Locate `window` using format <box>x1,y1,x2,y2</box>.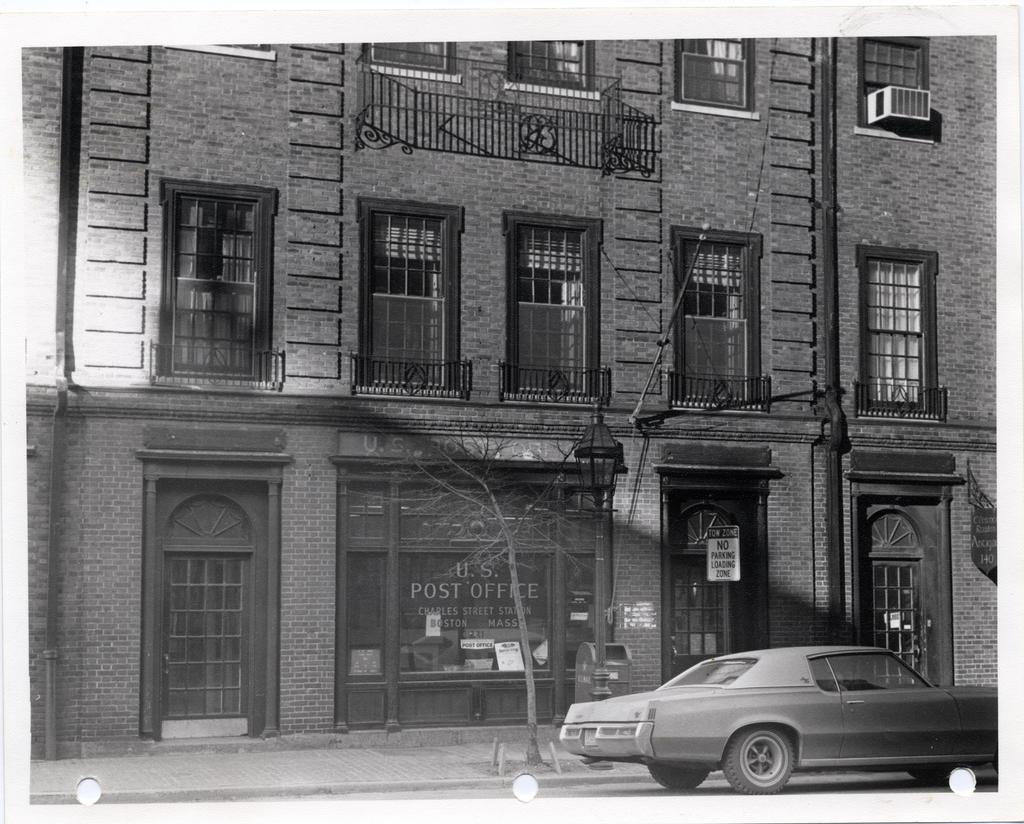
<box>858,245,940,415</box>.
